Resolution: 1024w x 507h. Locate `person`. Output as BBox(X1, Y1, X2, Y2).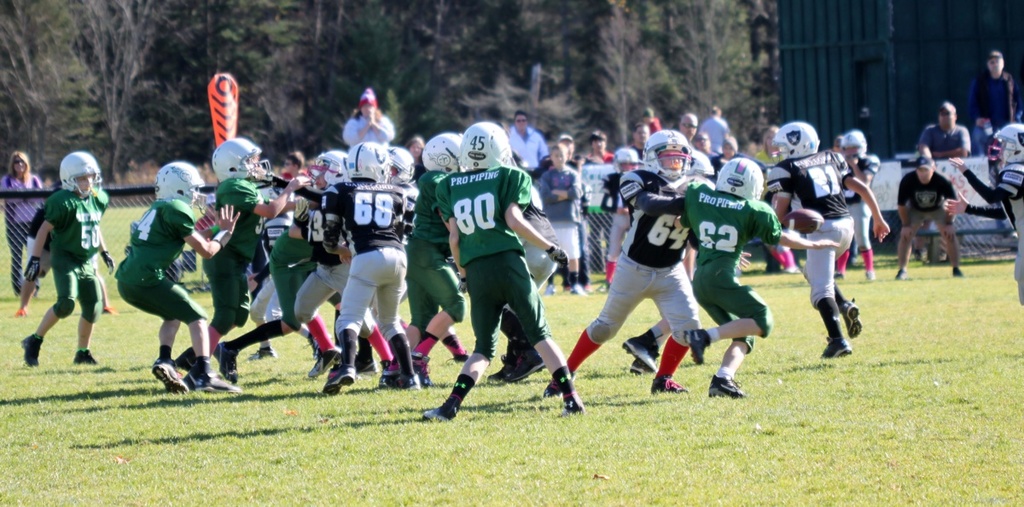
BBox(116, 163, 242, 389).
